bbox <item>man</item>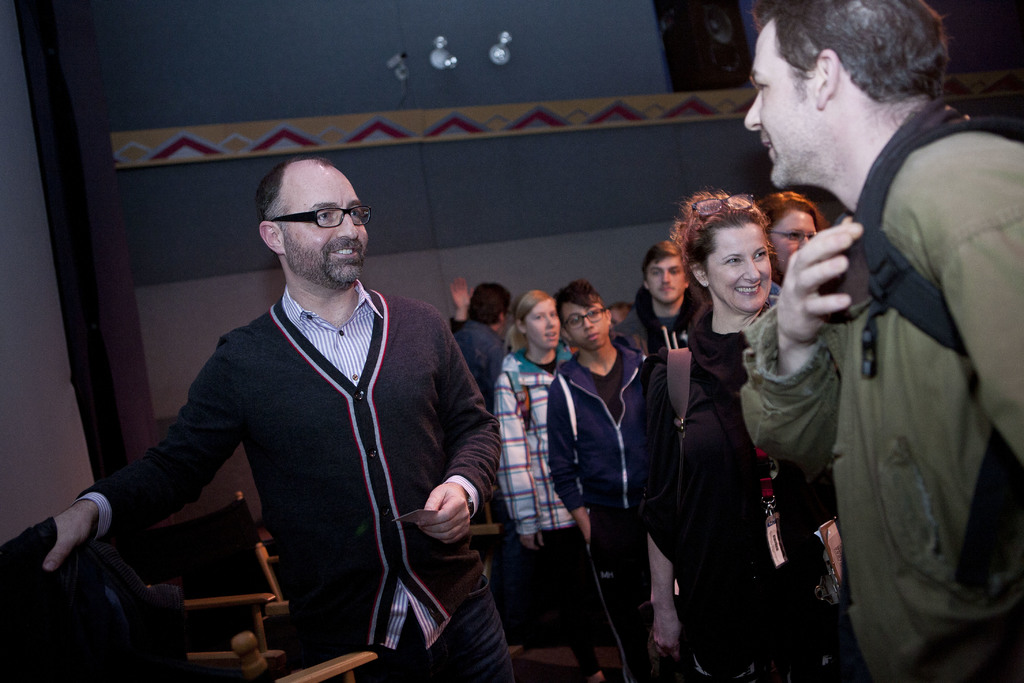
rect(609, 241, 698, 362)
